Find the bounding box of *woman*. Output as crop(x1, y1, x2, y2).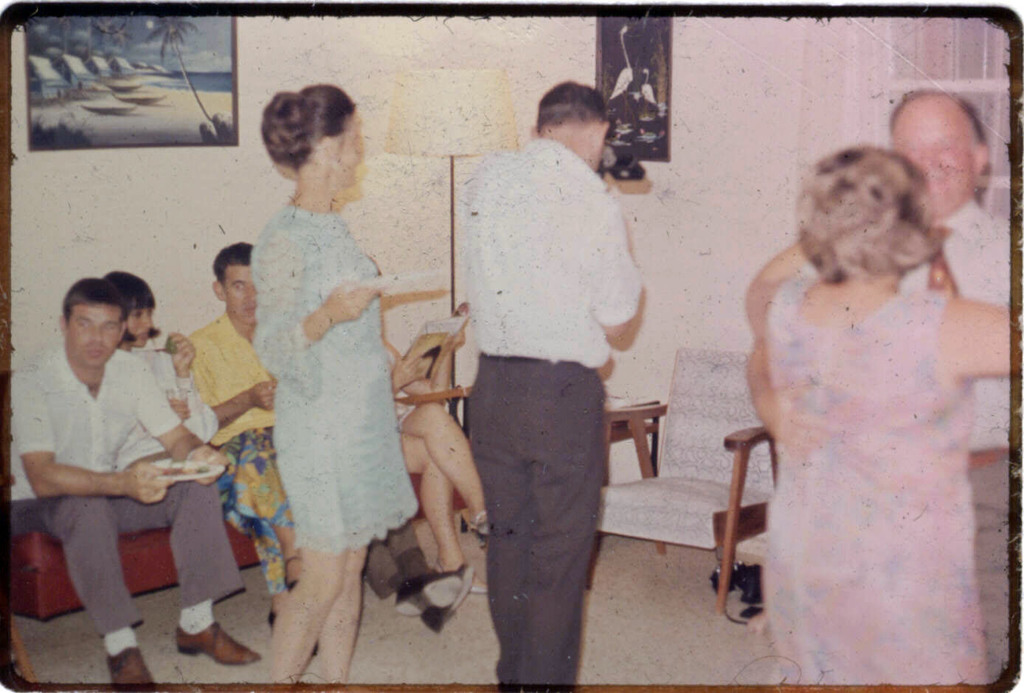
crop(218, 99, 421, 647).
